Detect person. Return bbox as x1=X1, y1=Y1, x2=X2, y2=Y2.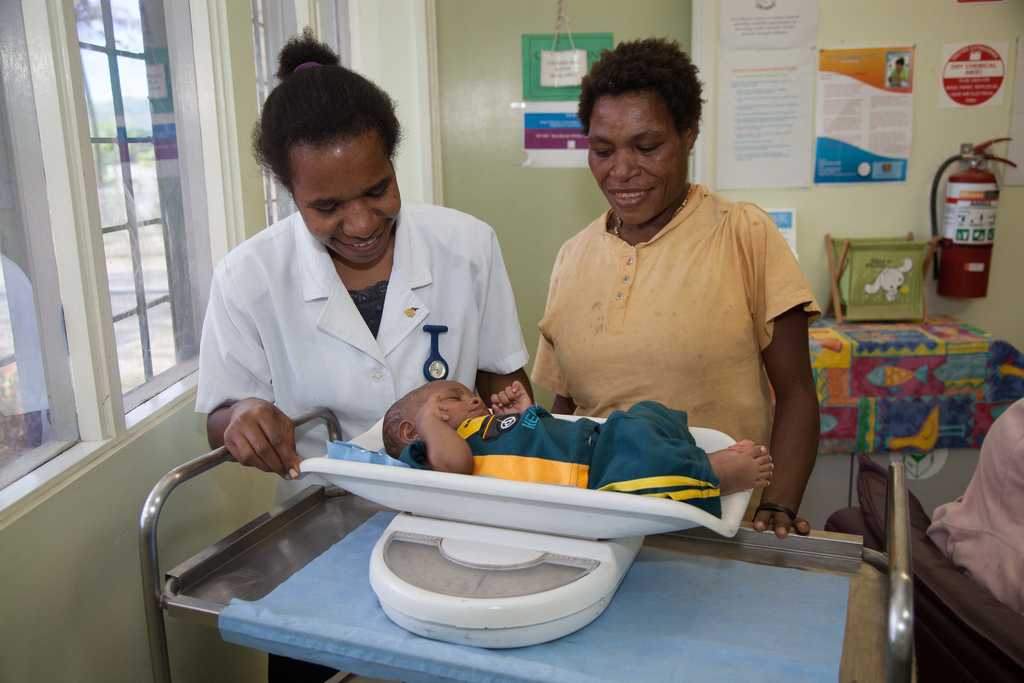
x1=378, y1=381, x2=774, y2=520.
